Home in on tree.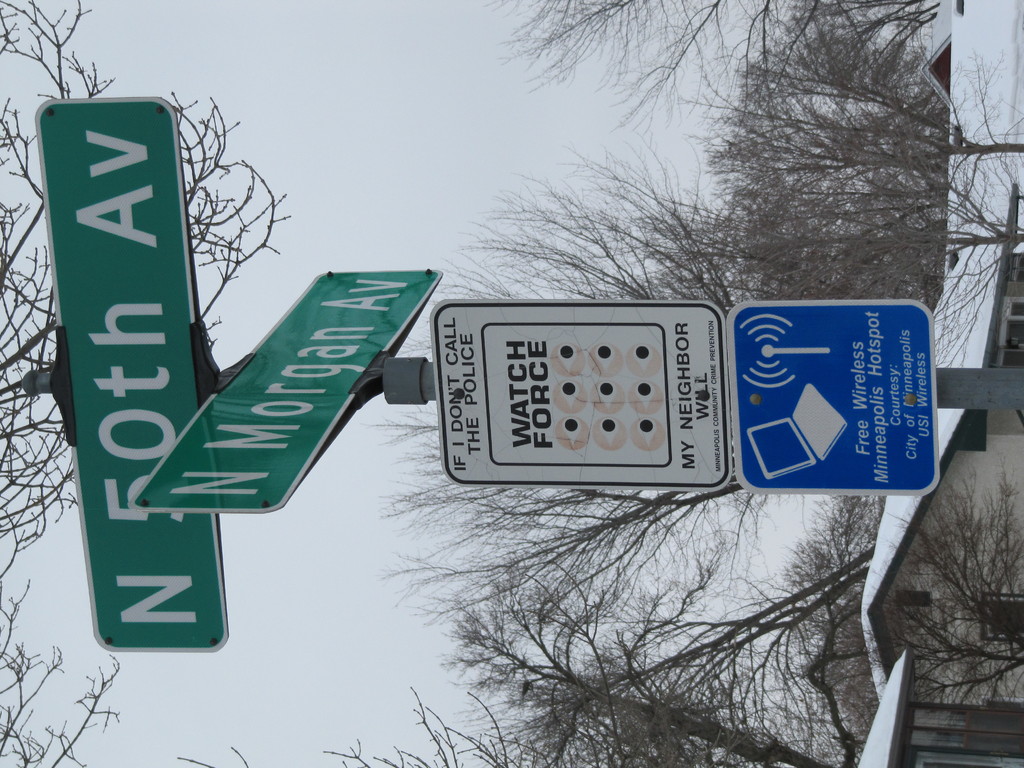
Homed in at (x1=0, y1=0, x2=291, y2=767).
